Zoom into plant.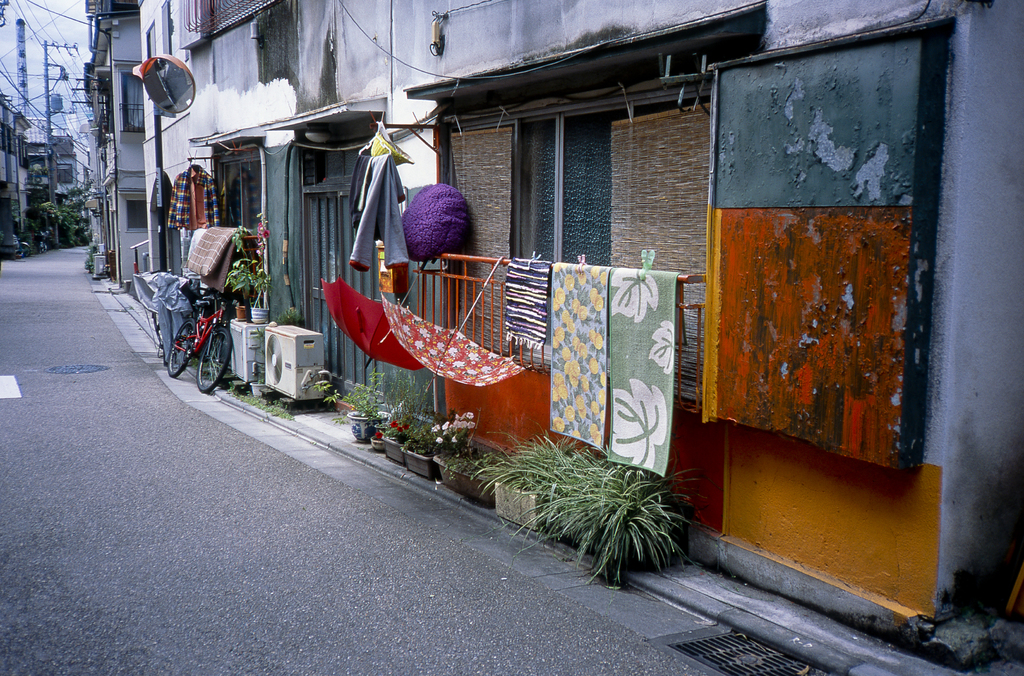
Zoom target: [left=84, top=243, right=101, bottom=273].
